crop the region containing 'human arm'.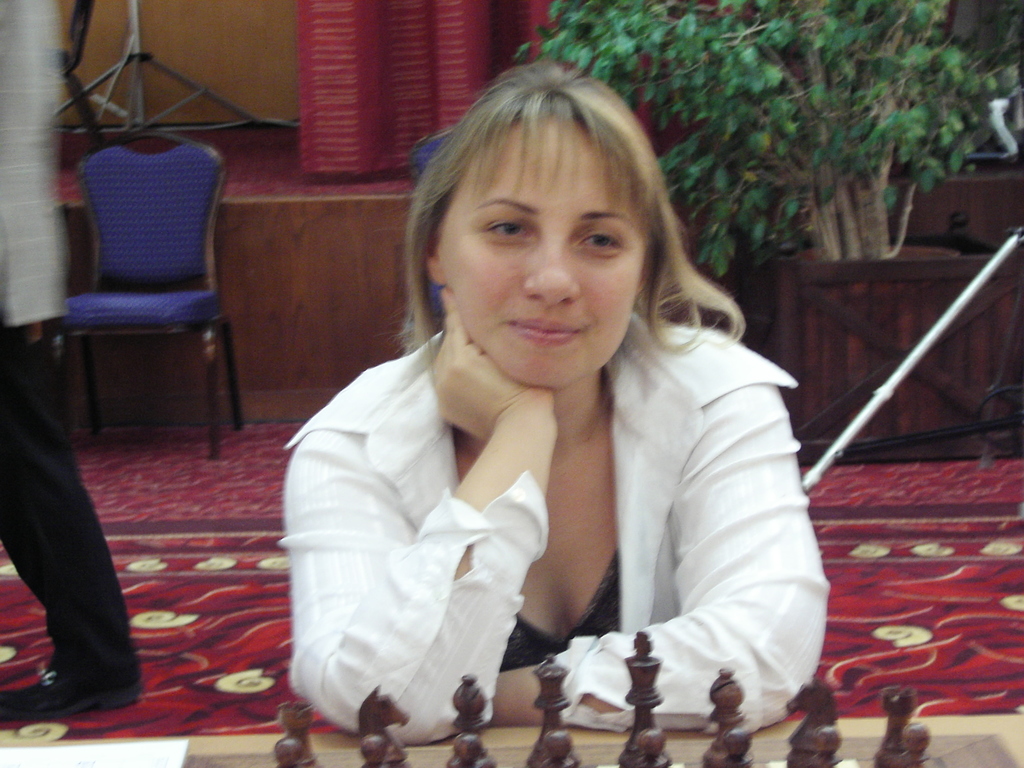
Crop region: (283,300,566,716).
